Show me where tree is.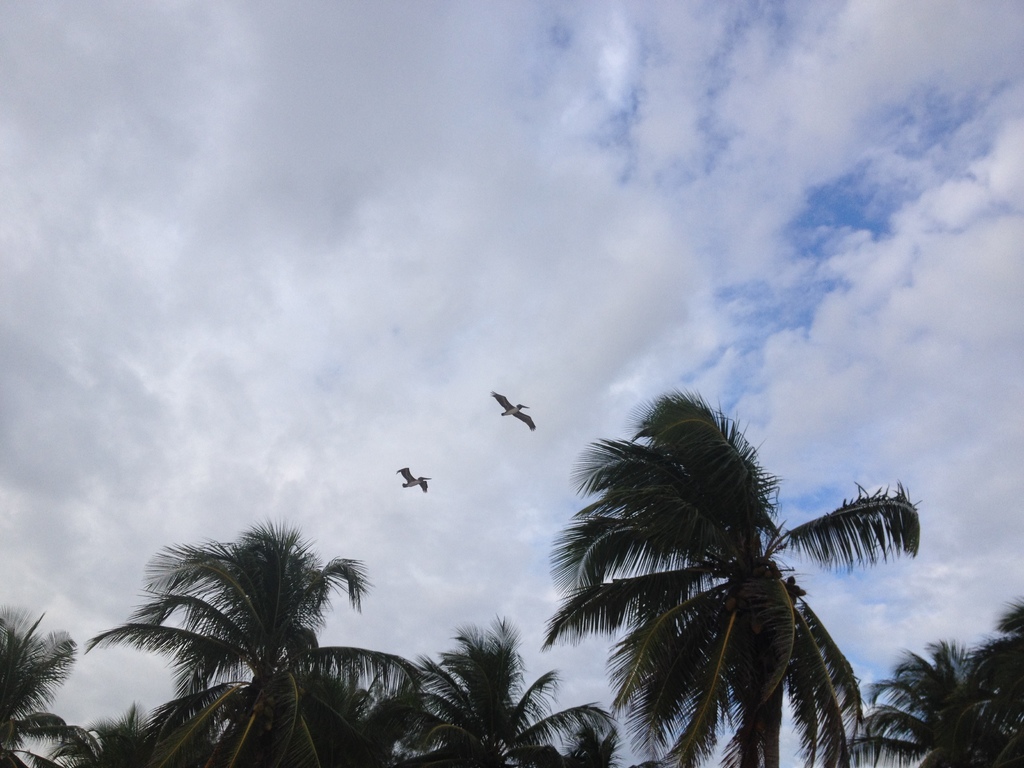
tree is at {"left": 0, "top": 603, "right": 99, "bottom": 767}.
